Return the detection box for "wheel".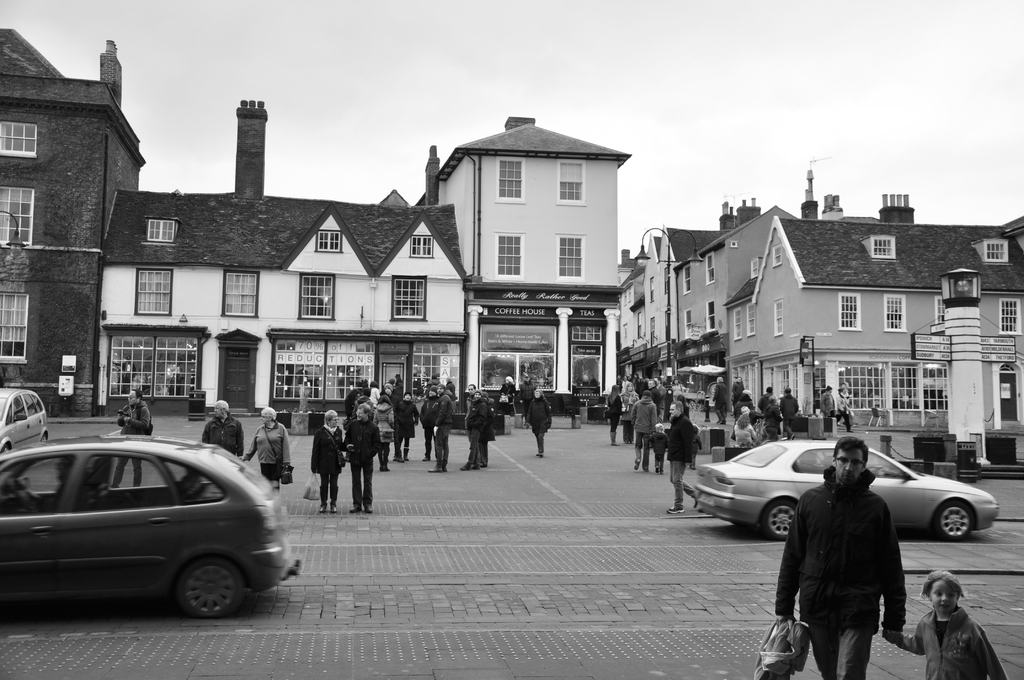
bbox=[159, 555, 246, 626].
